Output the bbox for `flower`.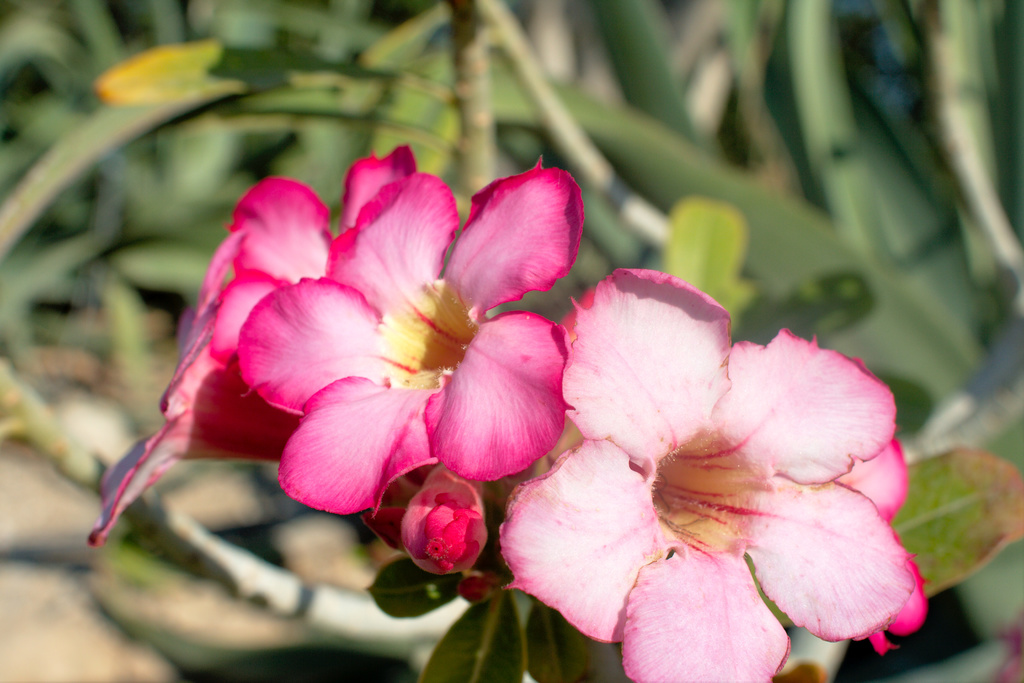
[90, 143, 413, 547].
